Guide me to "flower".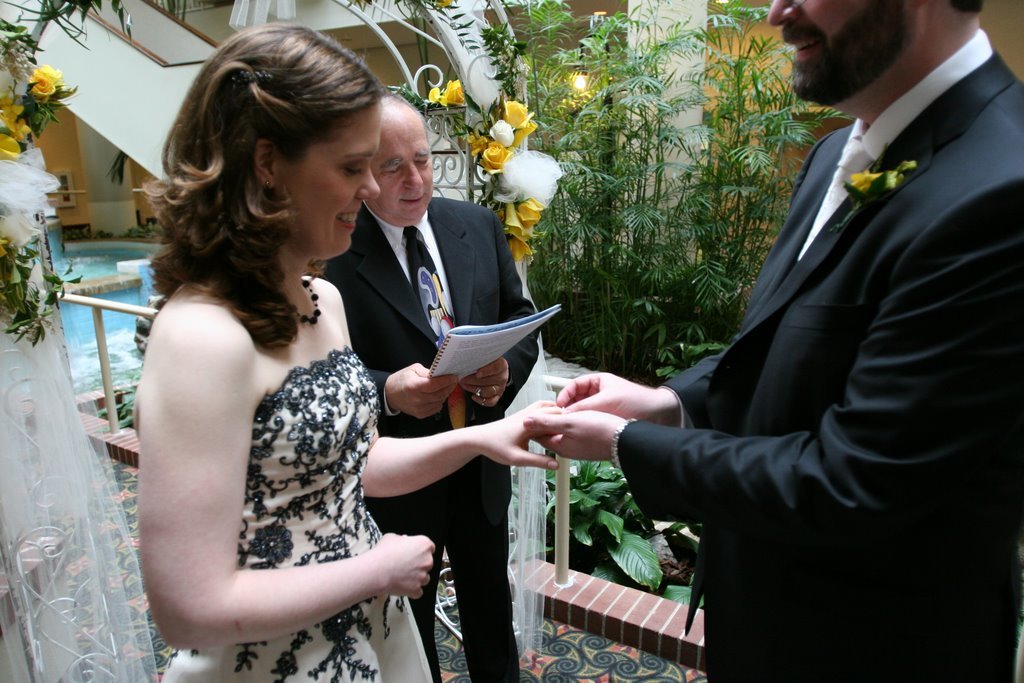
Guidance: bbox(467, 131, 491, 166).
